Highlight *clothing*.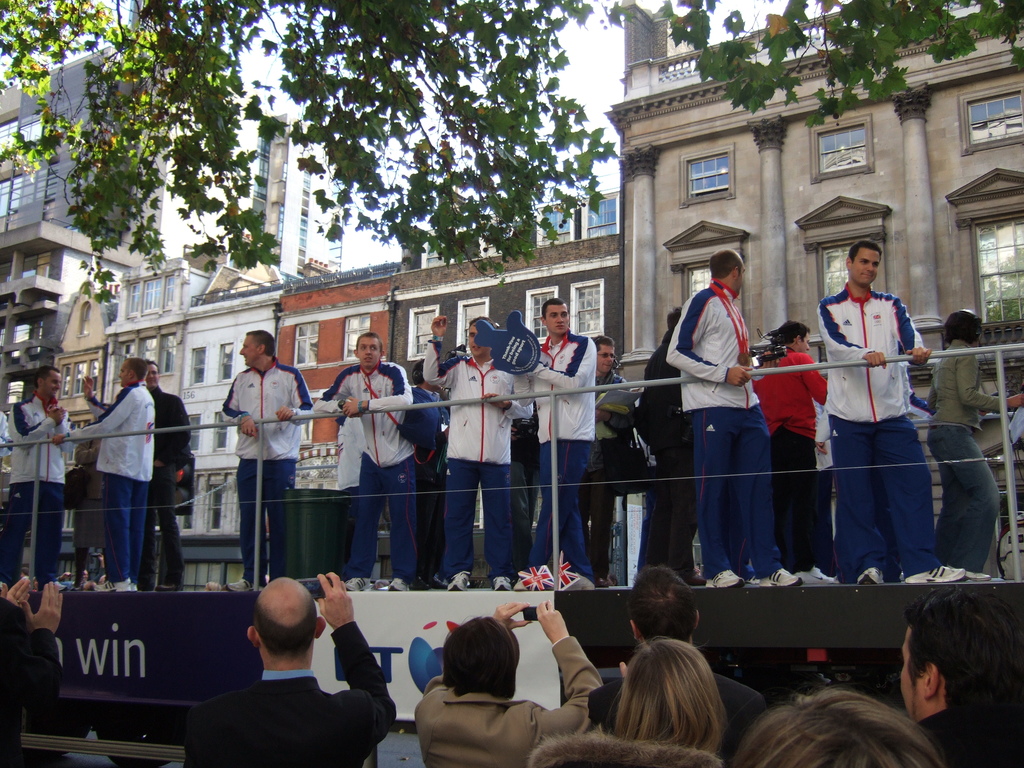
Highlighted region: bbox=(104, 470, 150, 588).
